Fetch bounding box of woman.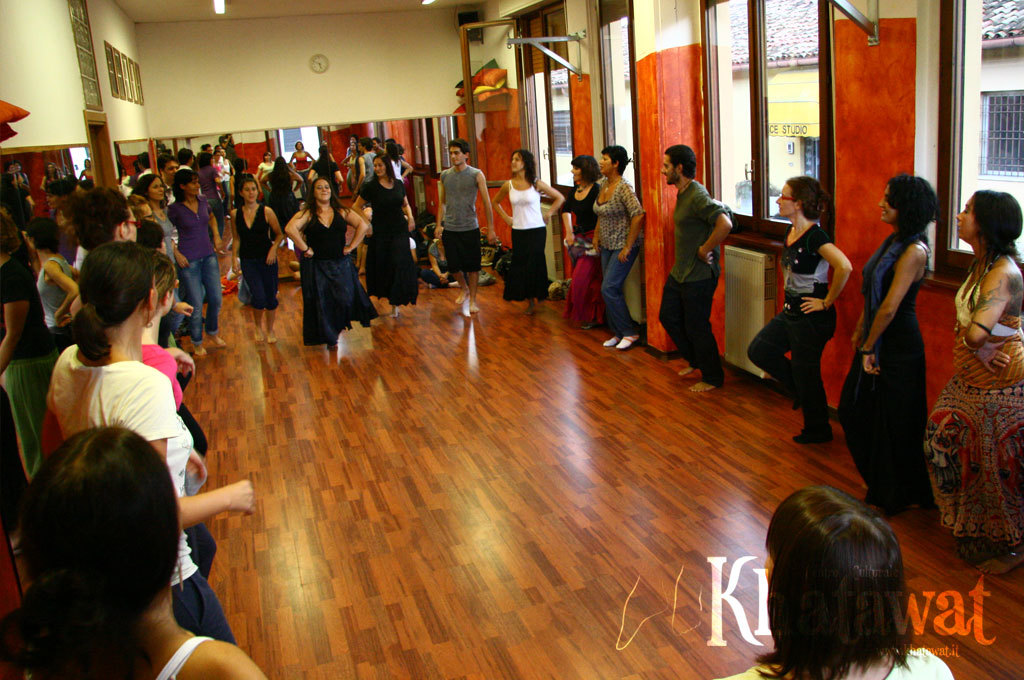
Bbox: (839,175,934,514).
